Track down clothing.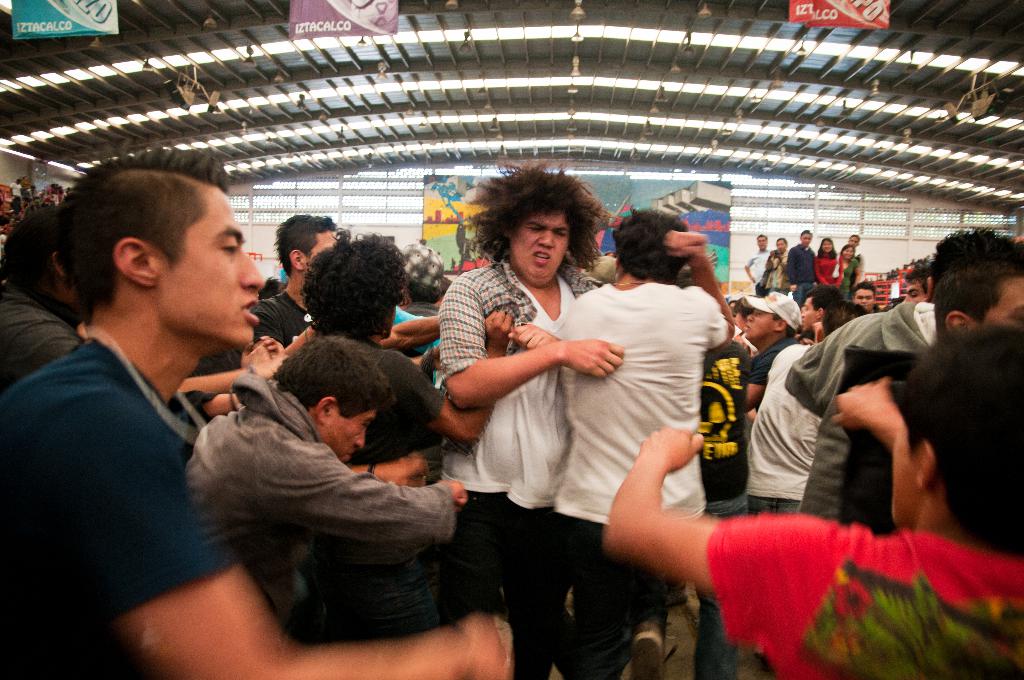
Tracked to {"left": 1, "top": 268, "right": 77, "bottom": 389}.
